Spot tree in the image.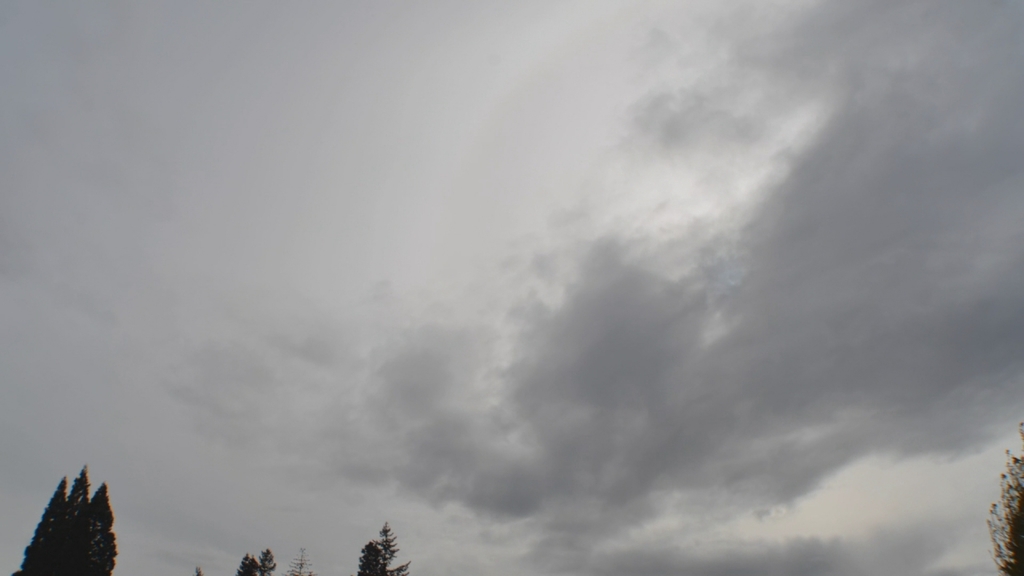
tree found at {"left": 348, "top": 530, "right": 411, "bottom": 575}.
